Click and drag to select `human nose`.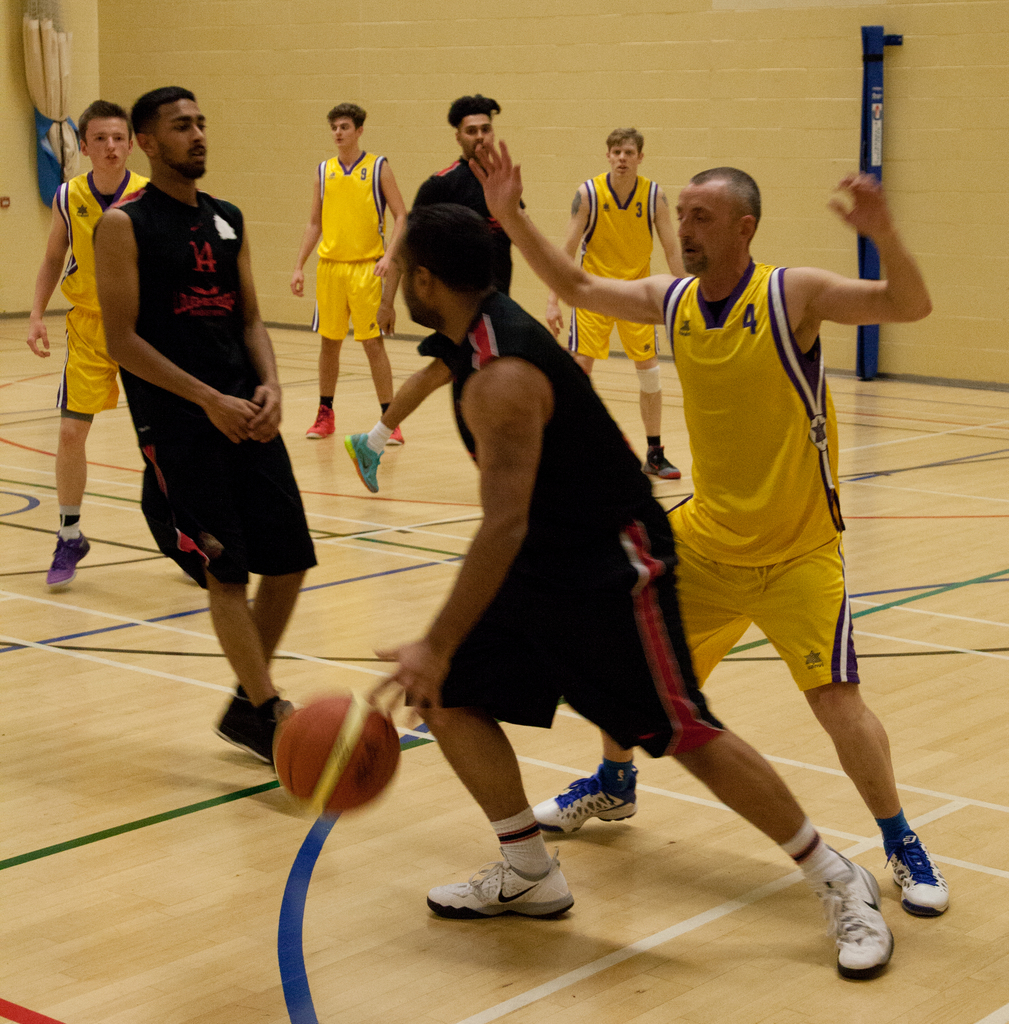
Selection: [478,125,484,143].
